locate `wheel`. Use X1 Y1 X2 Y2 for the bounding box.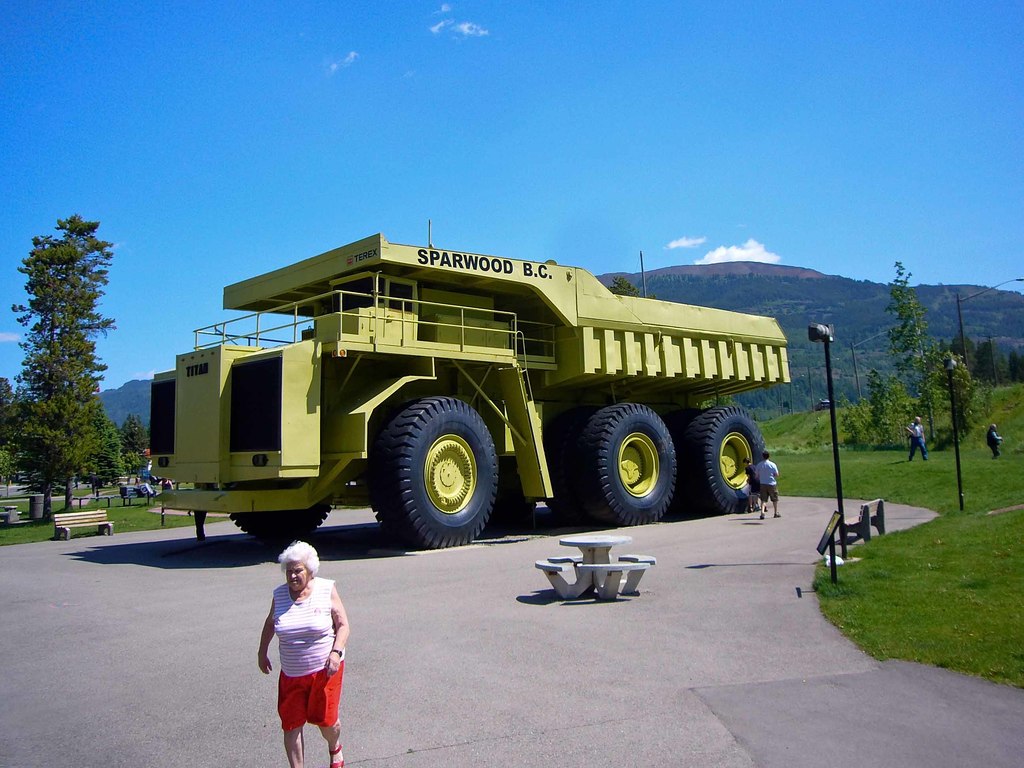
230 503 338 541.
